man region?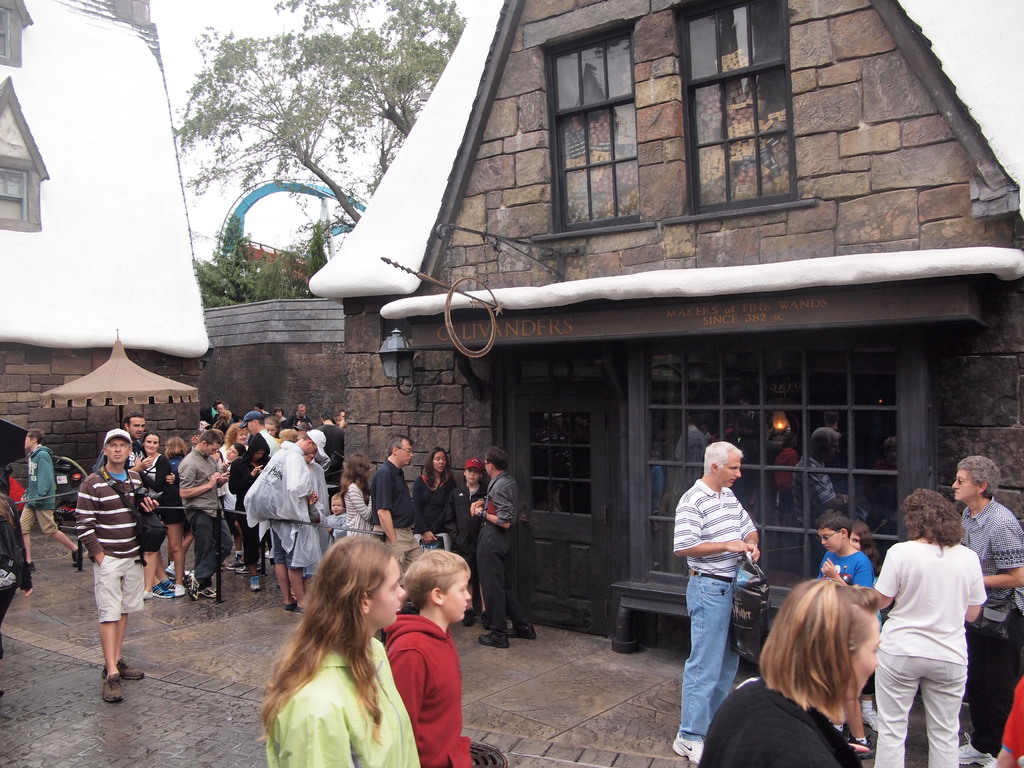
{"left": 241, "top": 410, "right": 279, "bottom": 573}
